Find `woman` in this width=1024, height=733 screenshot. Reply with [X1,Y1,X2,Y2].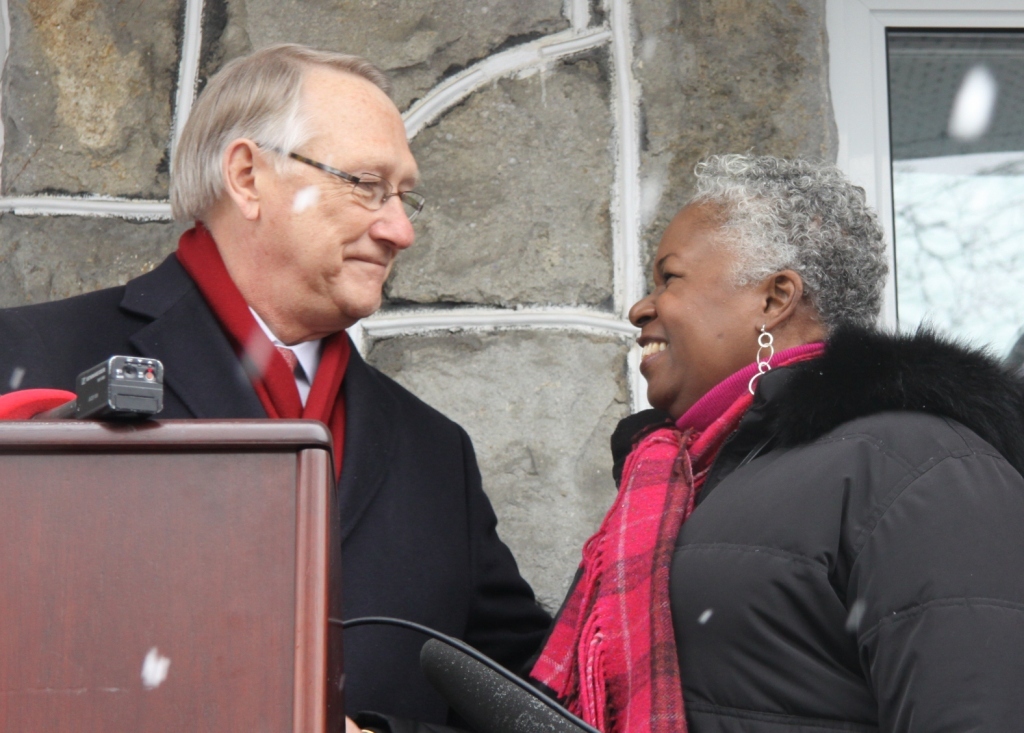
[456,170,1001,732].
